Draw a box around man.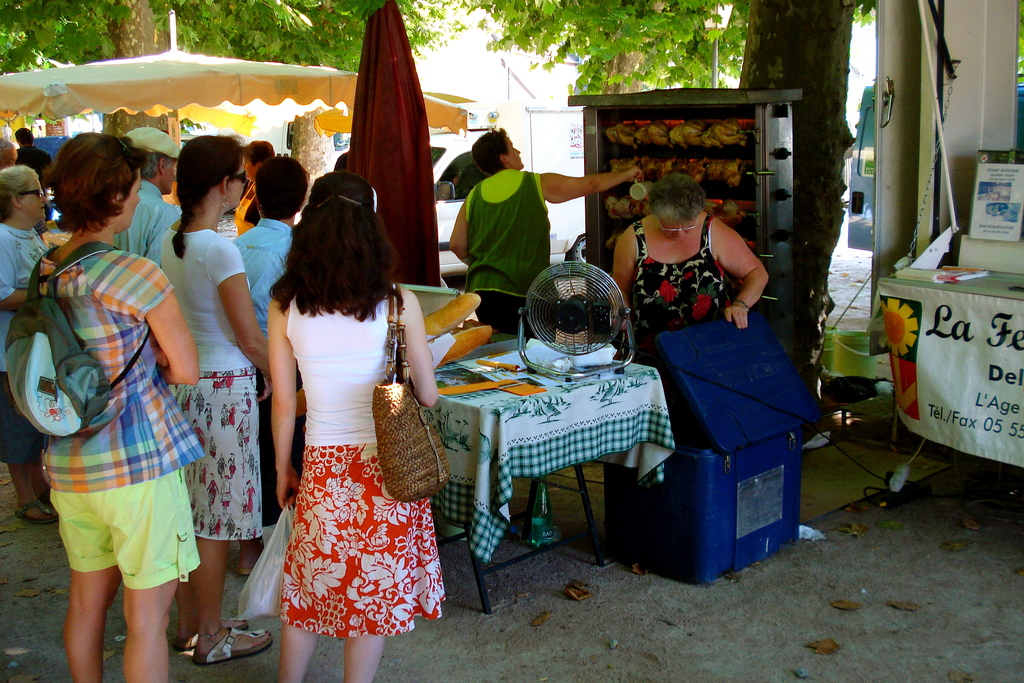
0:134:19:181.
